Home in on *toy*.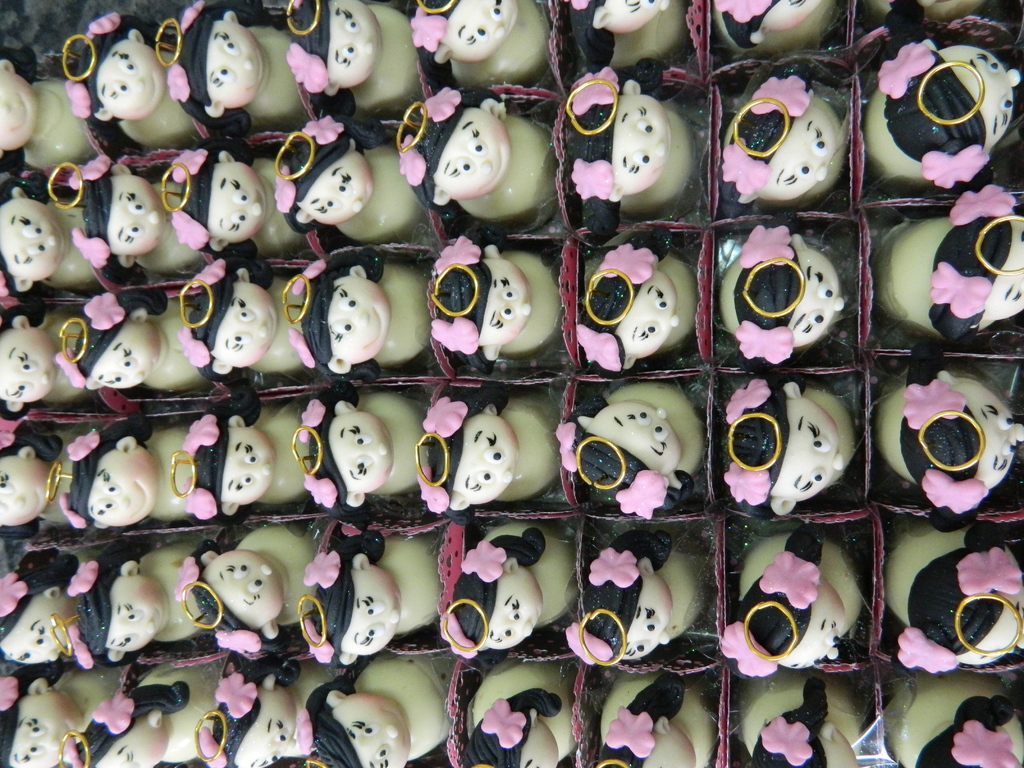
Homed in at {"left": 870, "top": 186, "right": 1023, "bottom": 343}.
